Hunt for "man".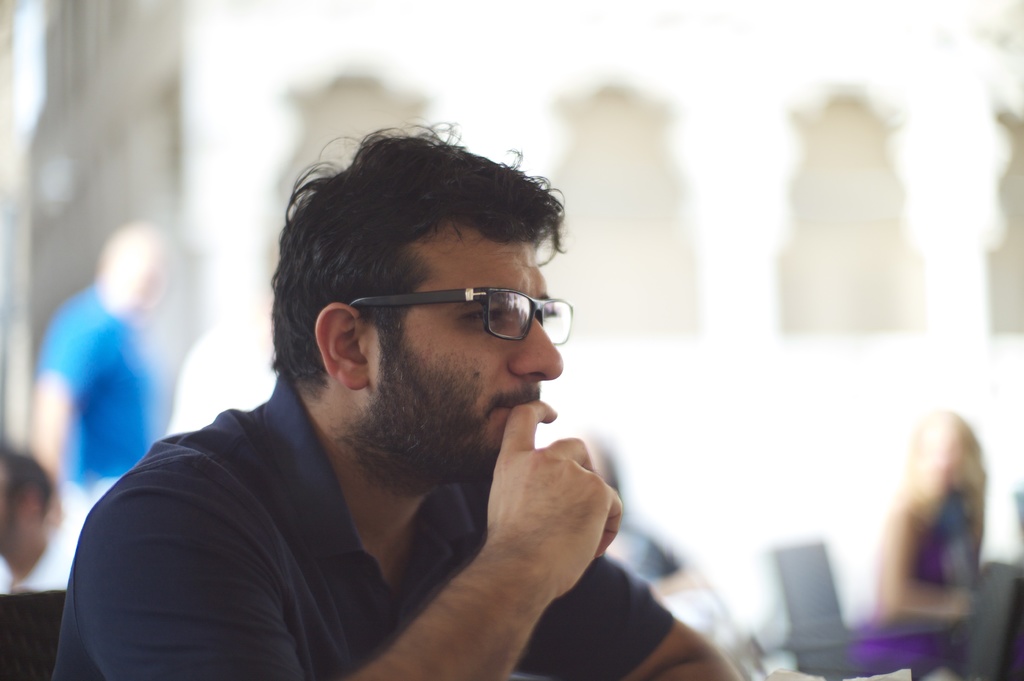
Hunted down at crop(0, 453, 91, 604).
